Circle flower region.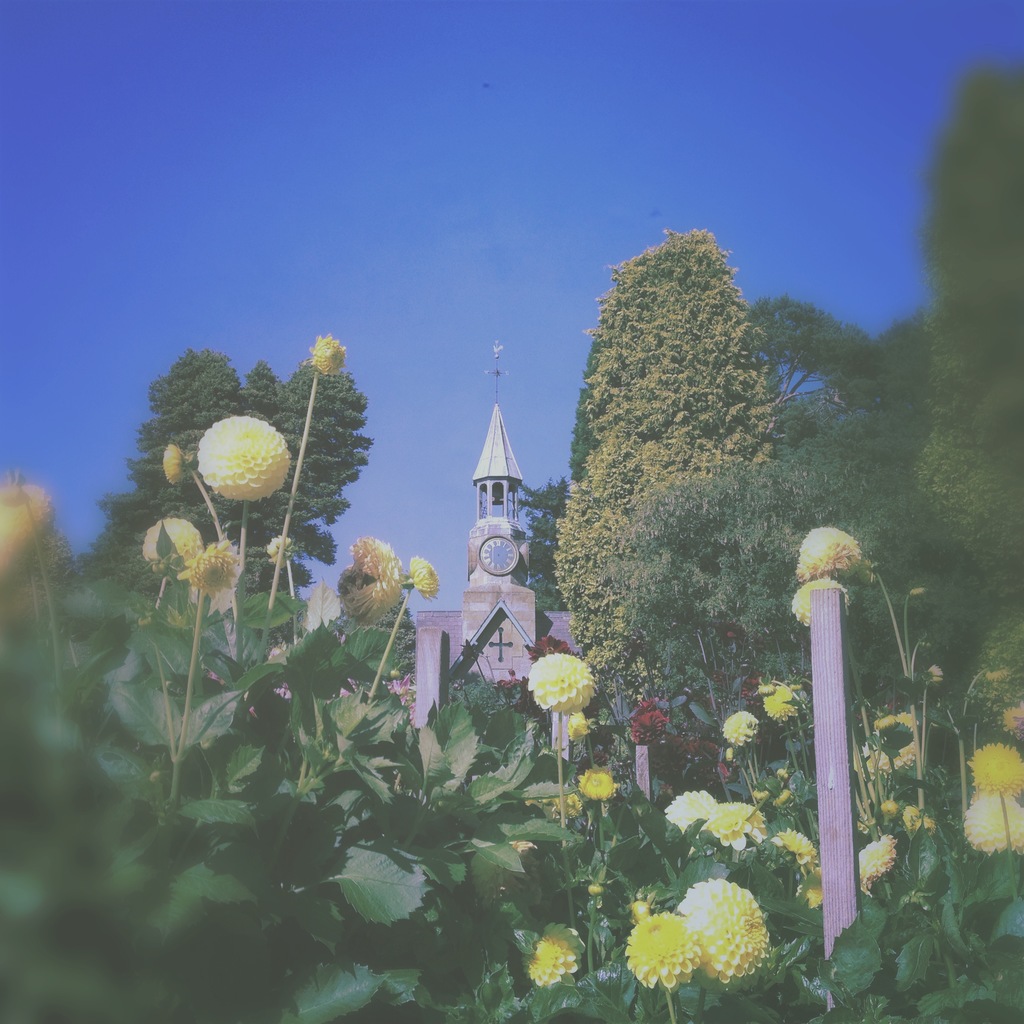
Region: l=179, t=540, r=235, b=590.
